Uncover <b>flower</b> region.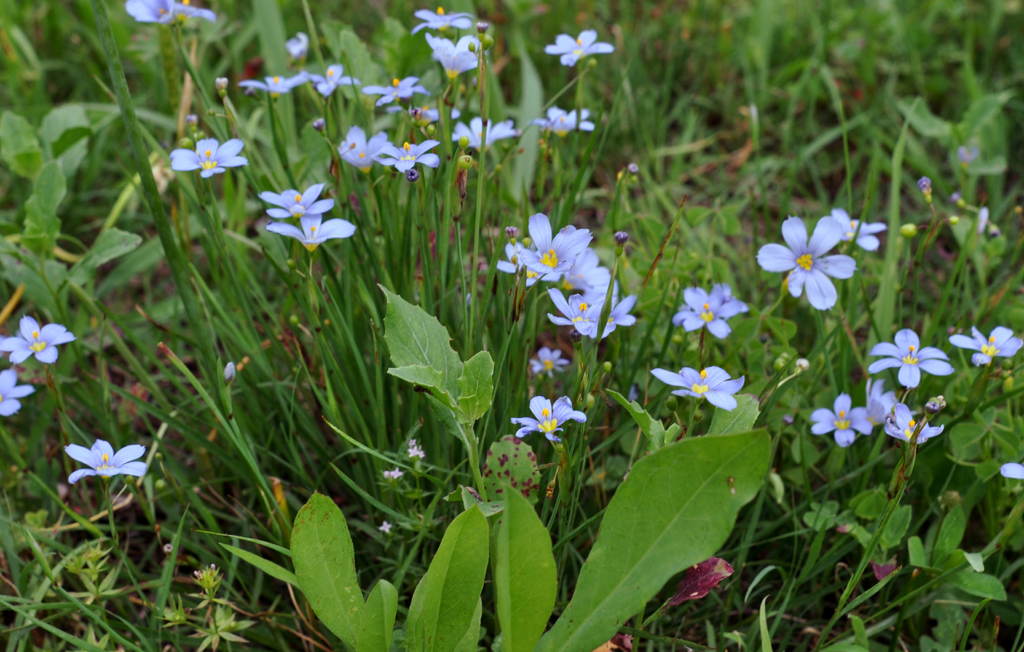
Uncovered: left=416, top=6, right=480, bottom=29.
